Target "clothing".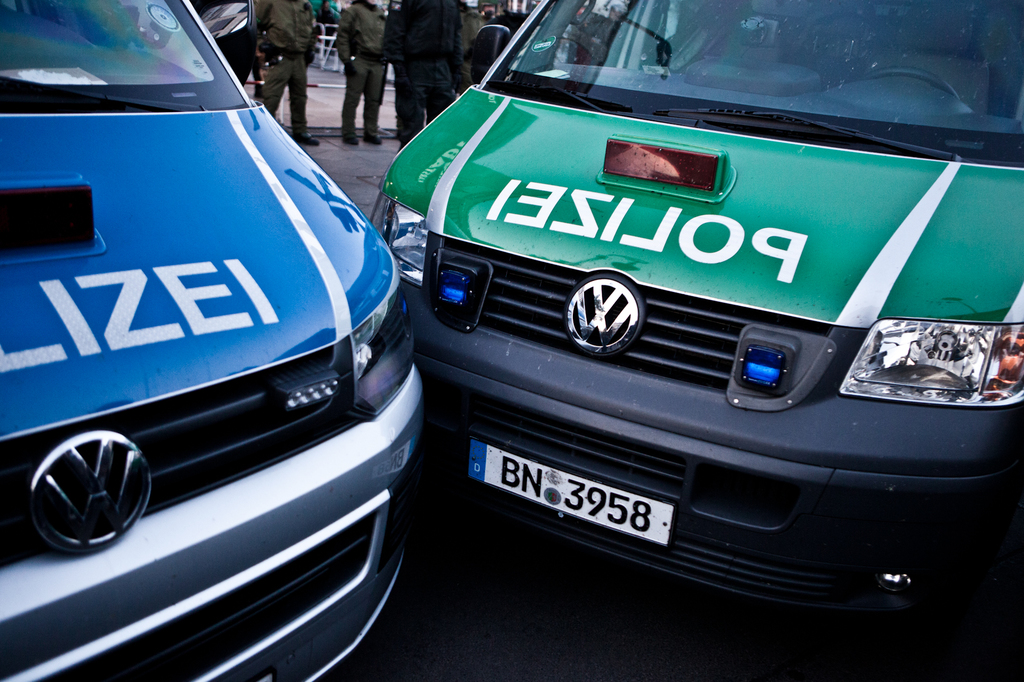
Target region: <bbox>252, 0, 317, 134</bbox>.
